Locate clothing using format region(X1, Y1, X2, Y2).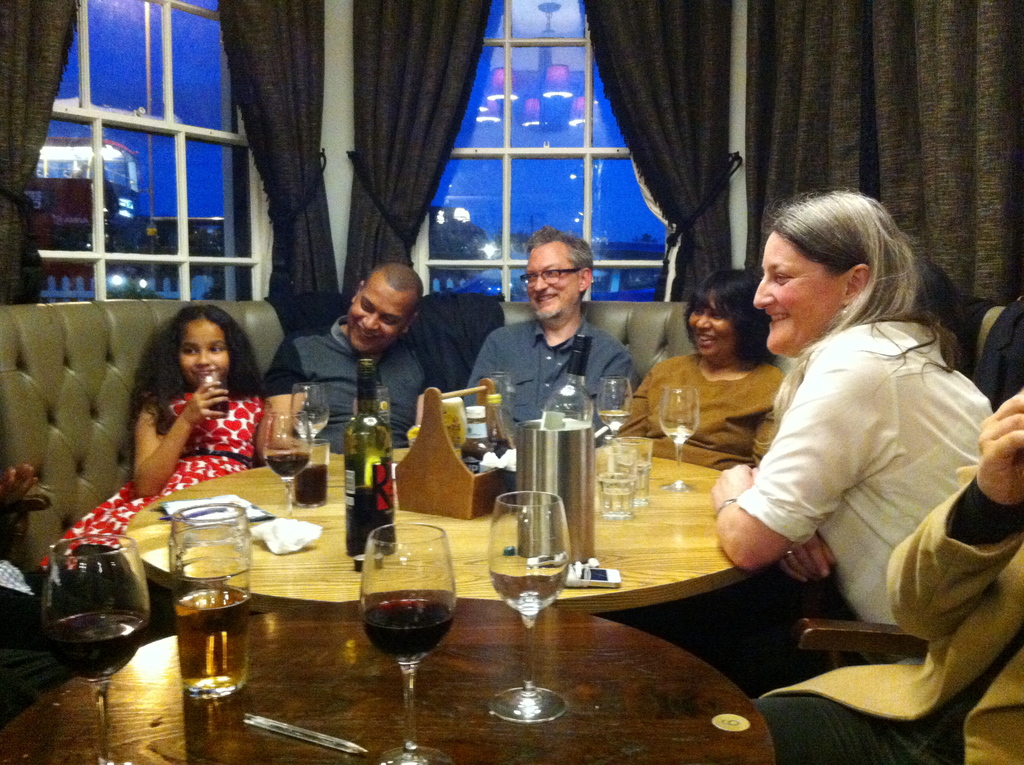
region(620, 355, 788, 465).
